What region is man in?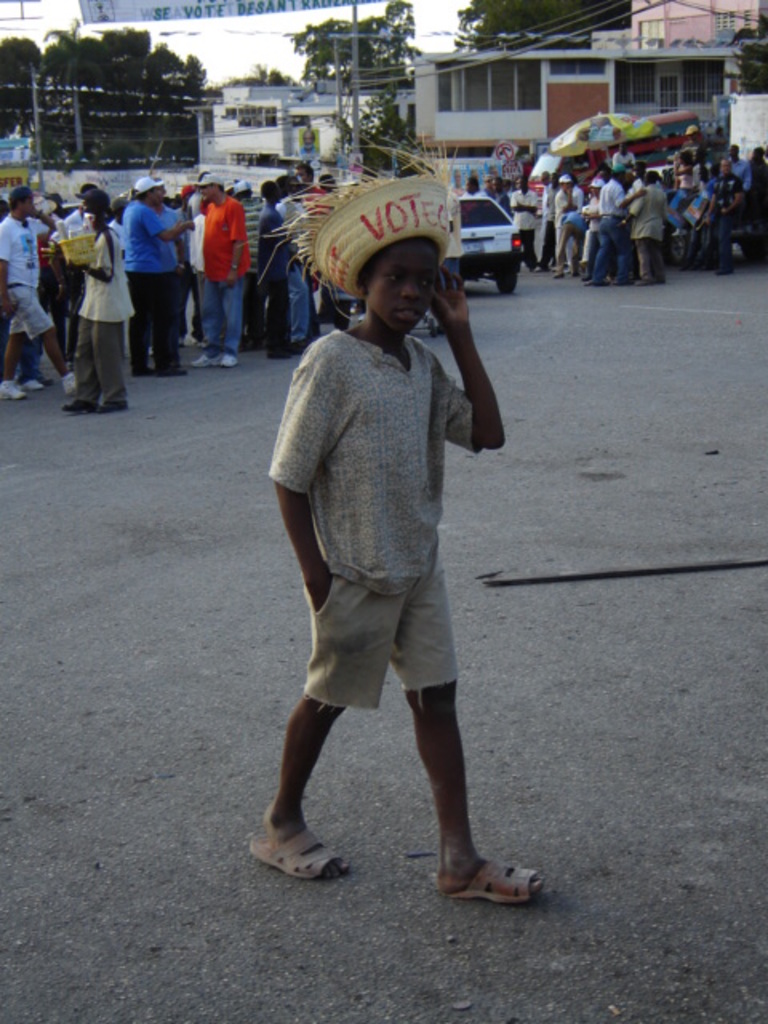
[296, 162, 330, 290].
